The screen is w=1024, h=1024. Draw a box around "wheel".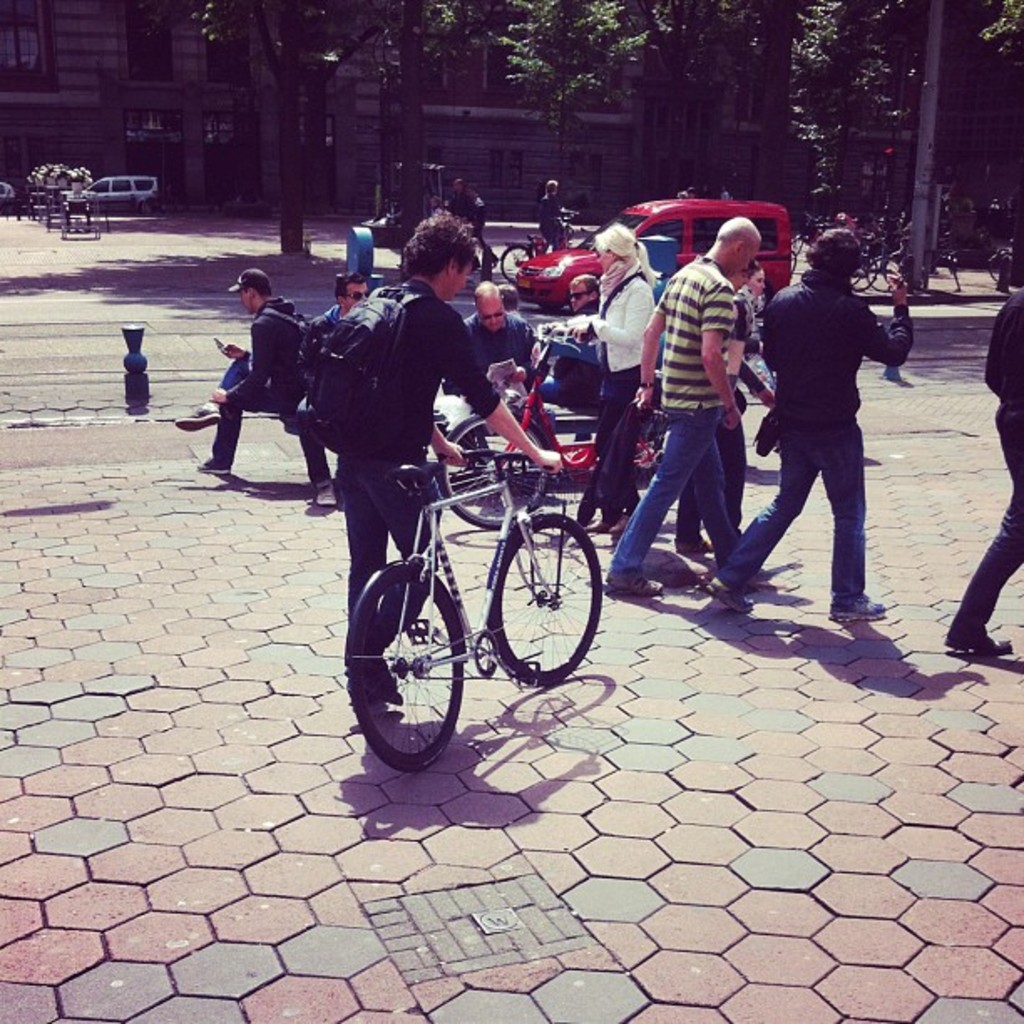
867:258:907:298.
